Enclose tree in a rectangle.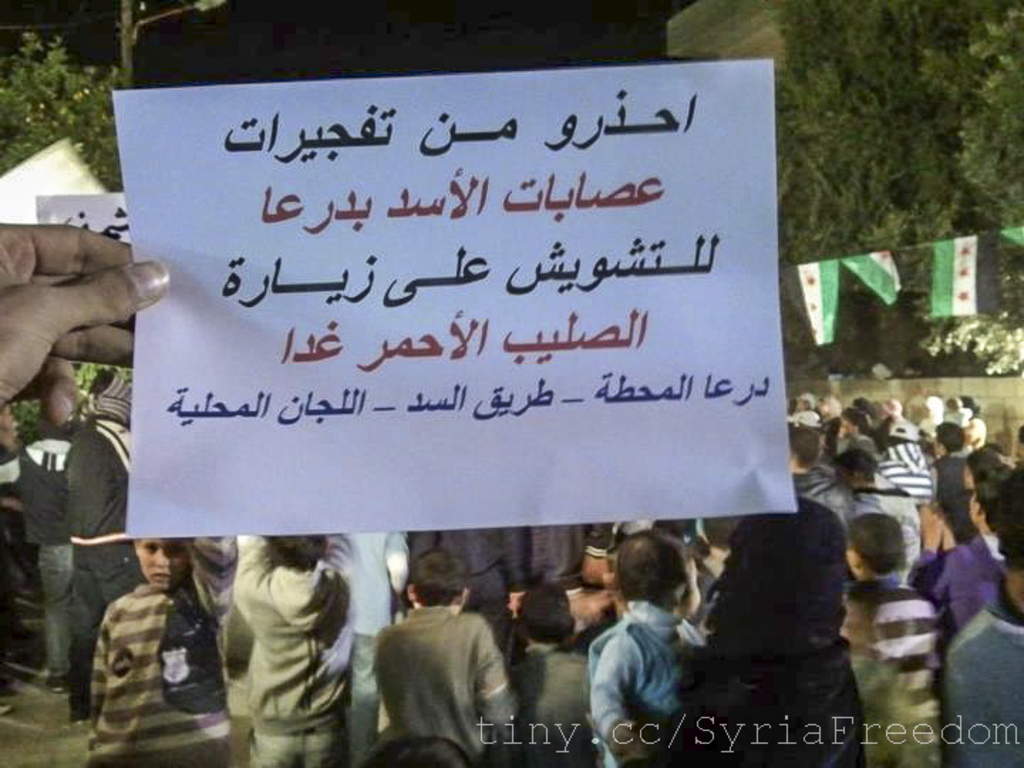
<box>0,23,148,156</box>.
